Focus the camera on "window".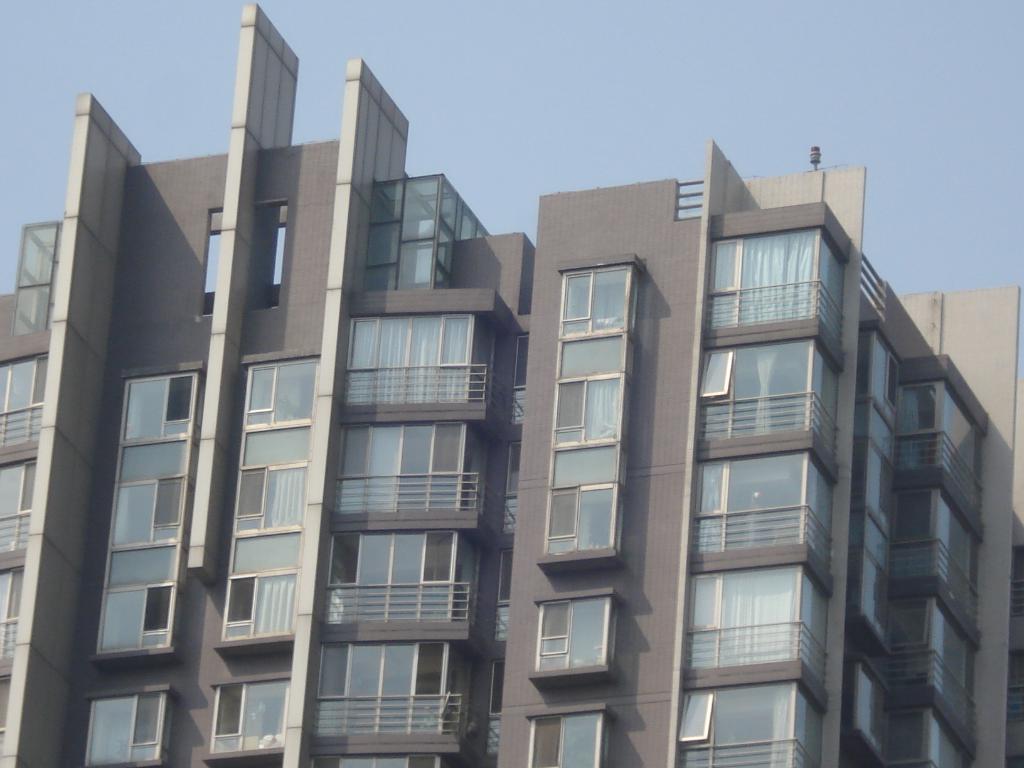
Focus region: x1=308, y1=757, x2=448, y2=767.
